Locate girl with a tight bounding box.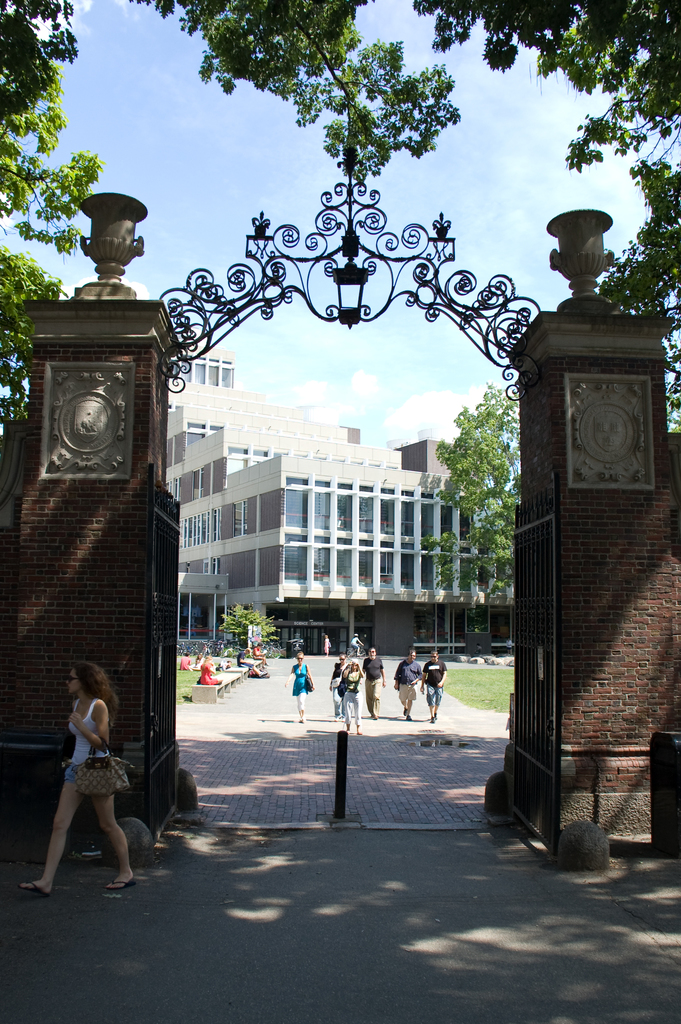
BBox(19, 659, 136, 893).
